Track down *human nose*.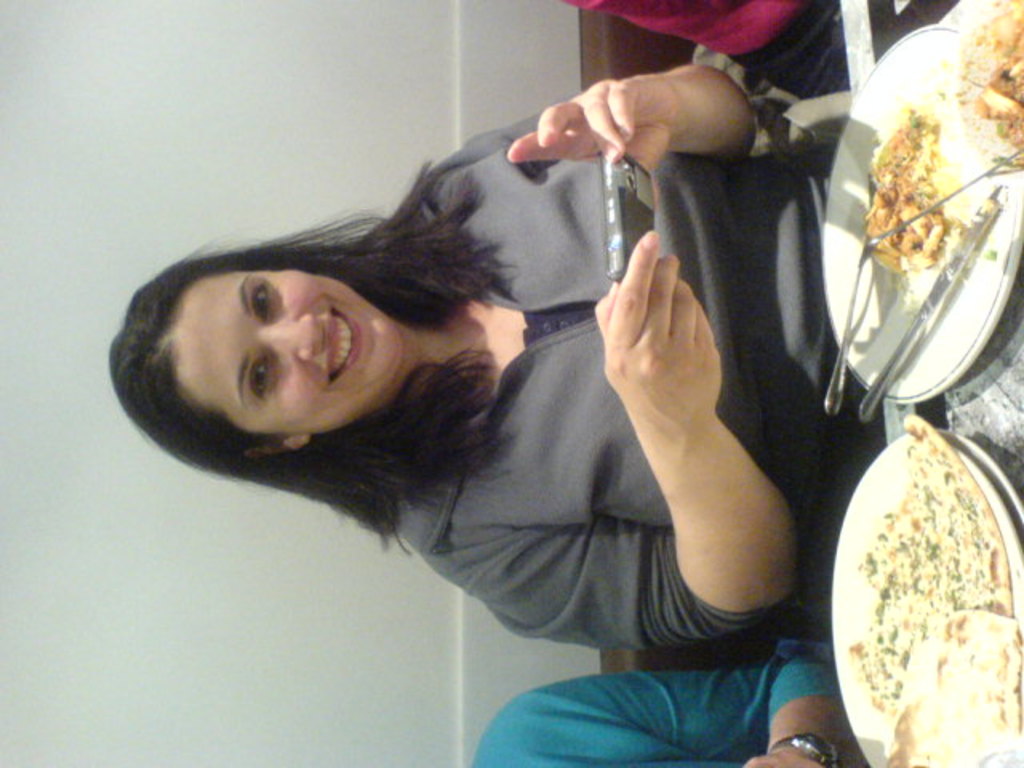
Tracked to select_region(264, 312, 323, 357).
